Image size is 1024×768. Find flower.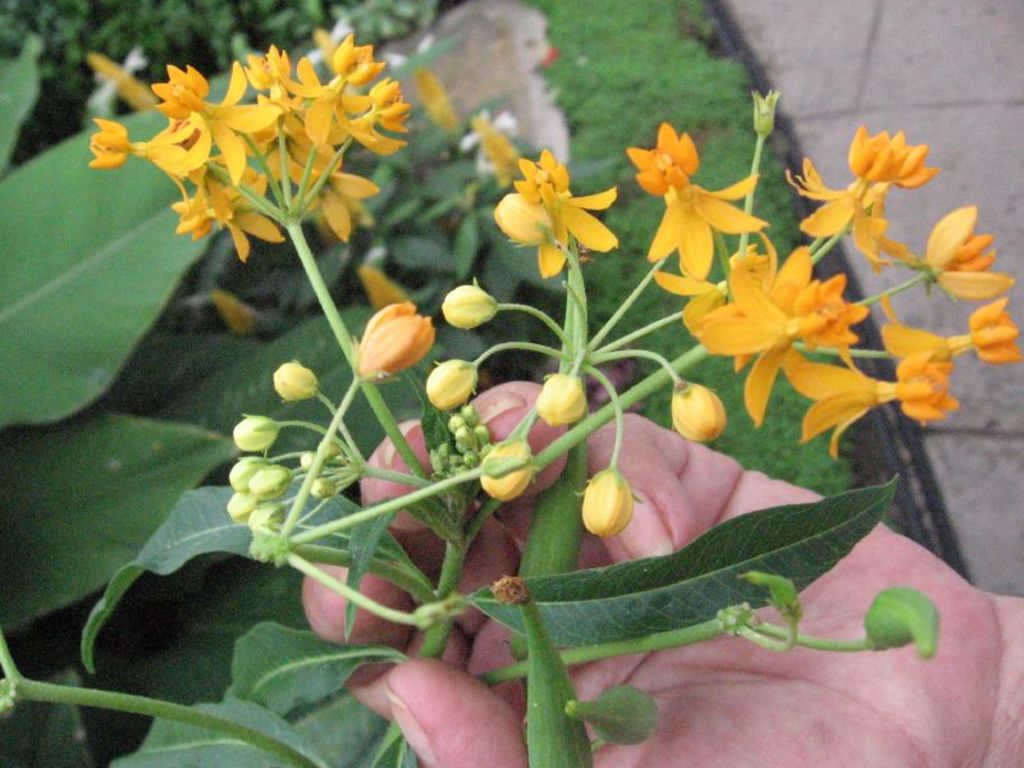
(x1=168, y1=183, x2=220, y2=238).
